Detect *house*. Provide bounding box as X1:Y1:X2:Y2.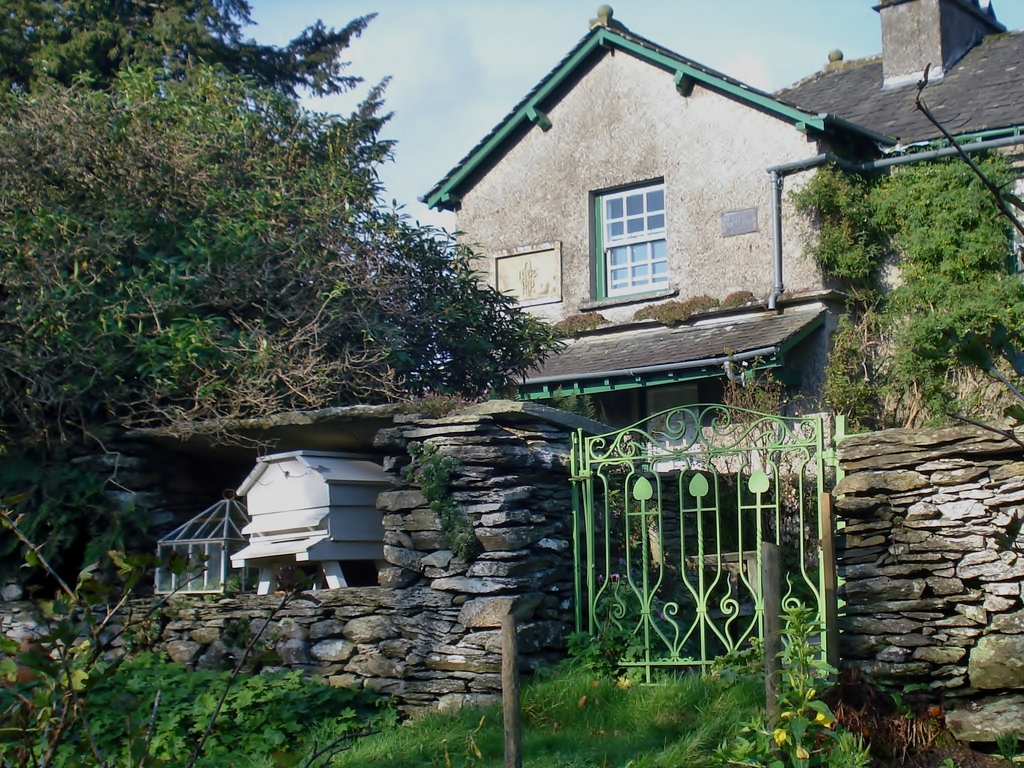
410:0:1023:544.
